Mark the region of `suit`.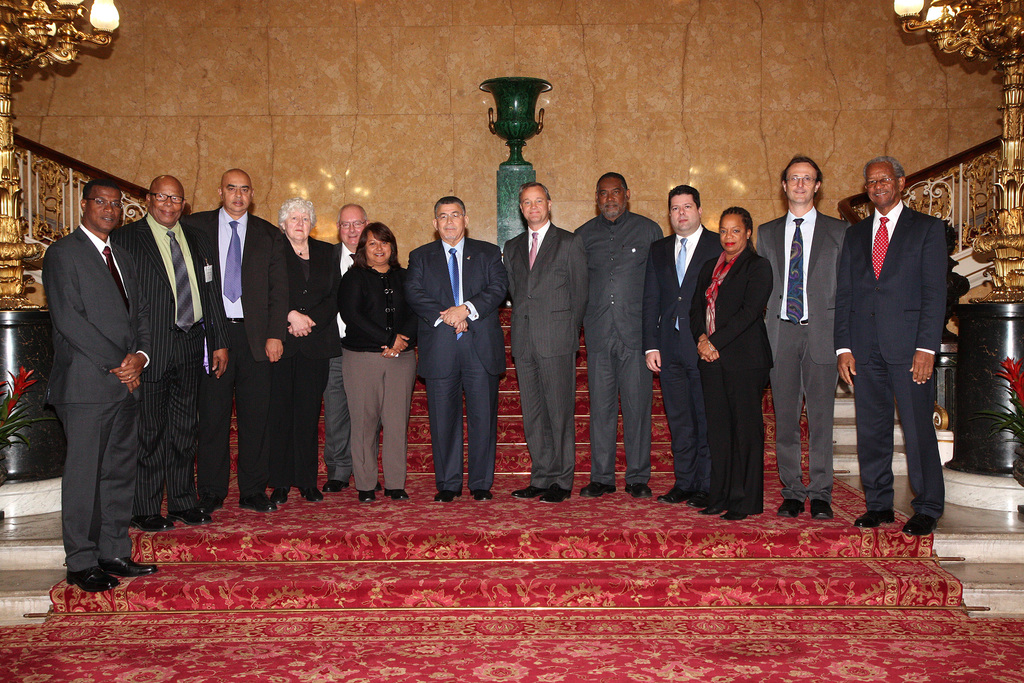
Region: pyautogui.locateOnScreen(835, 202, 945, 525).
